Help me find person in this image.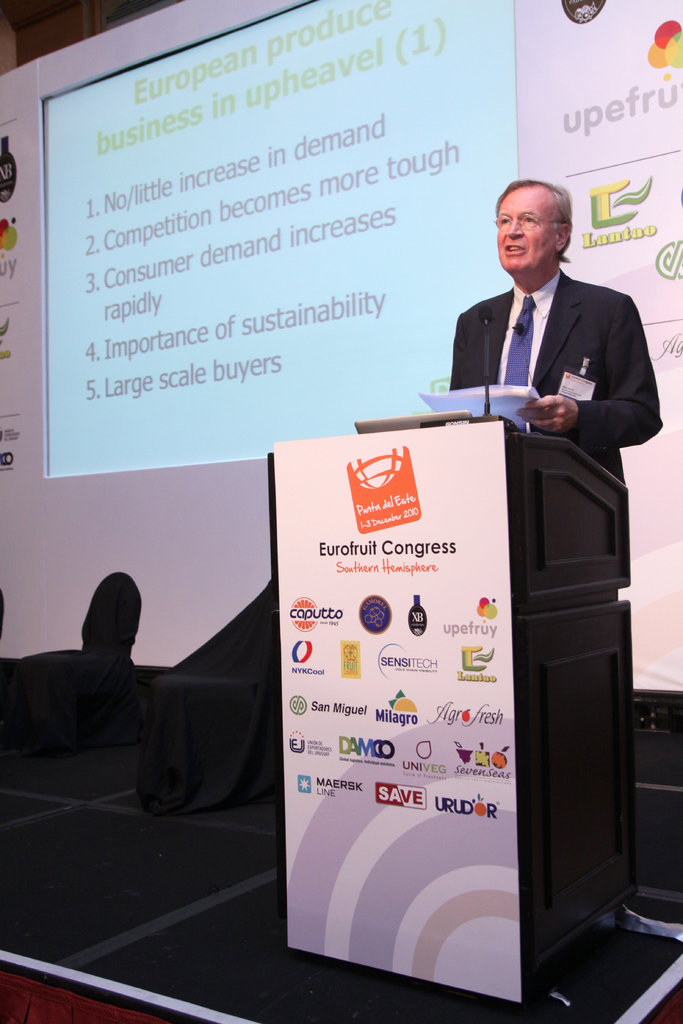
Found it: box=[434, 188, 646, 505].
